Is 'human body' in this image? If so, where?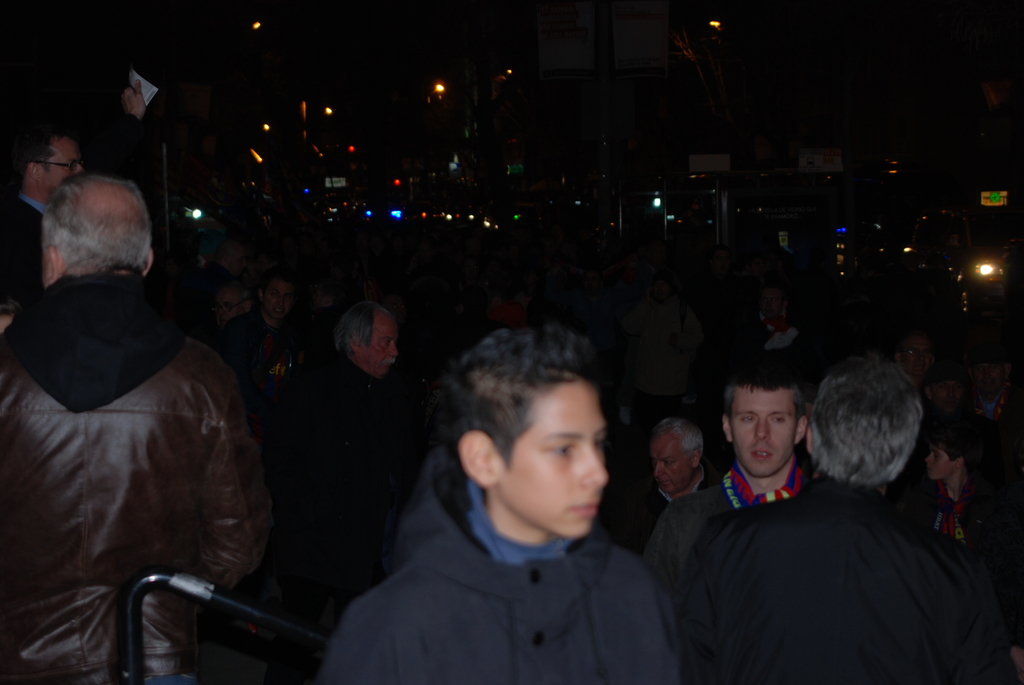
Yes, at crop(0, 132, 262, 684).
